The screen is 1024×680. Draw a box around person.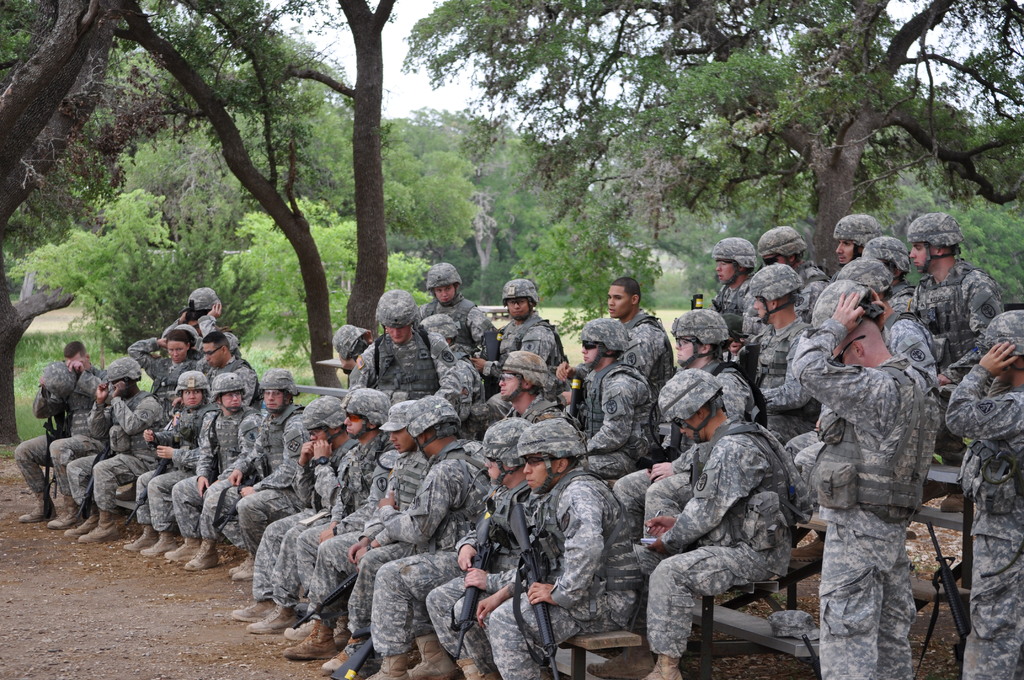
detection(422, 259, 495, 354).
